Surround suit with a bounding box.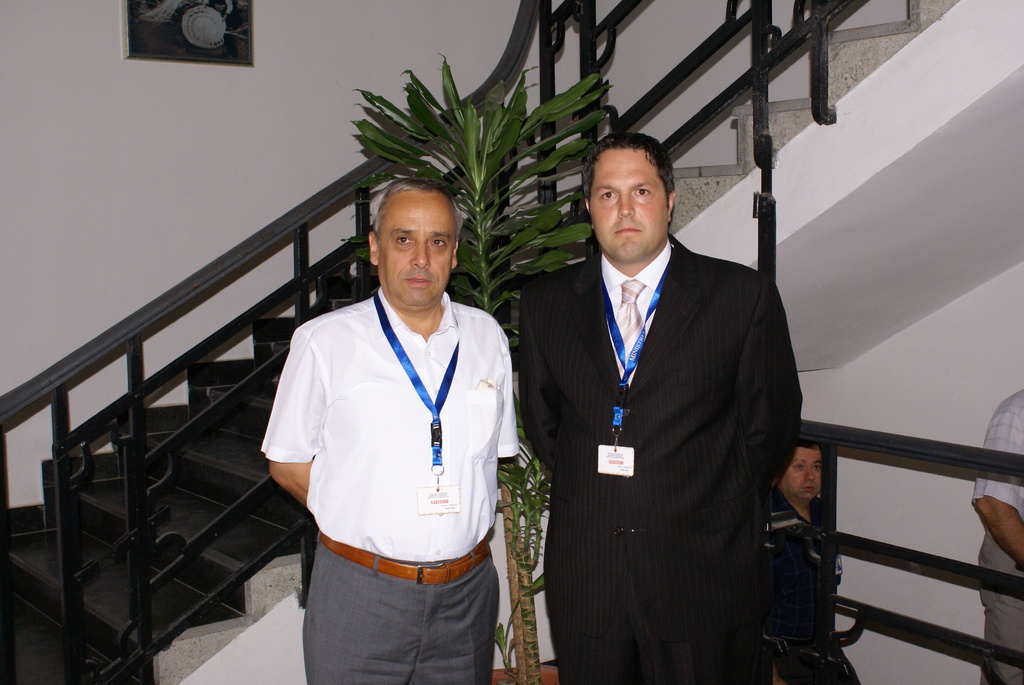
{"left": 472, "top": 136, "right": 762, "bottom": 624}.
